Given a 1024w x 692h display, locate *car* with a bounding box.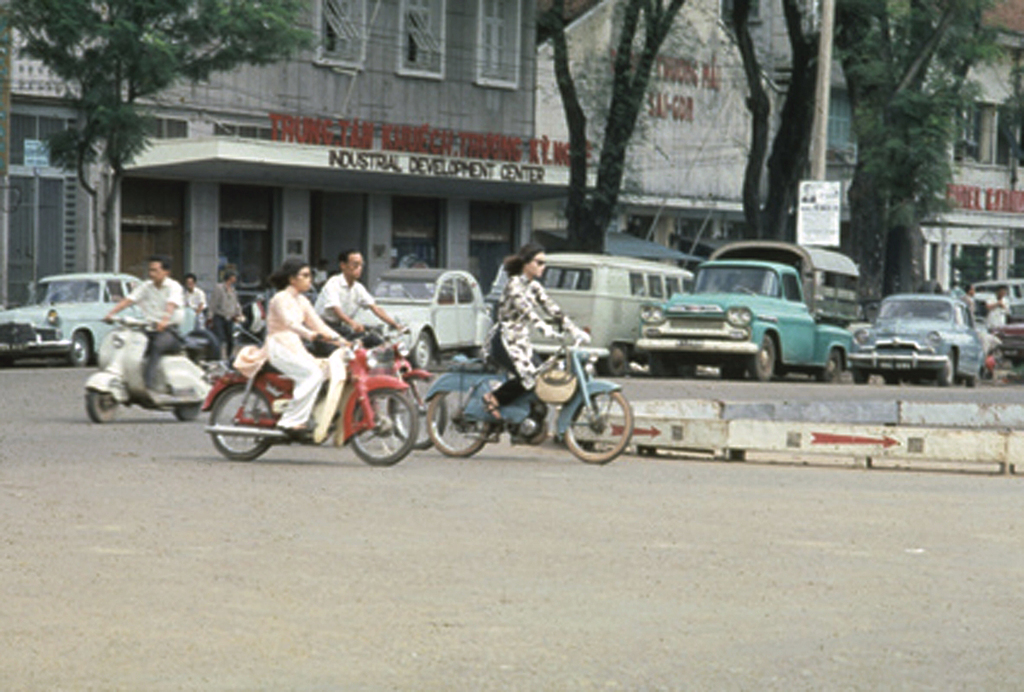
Located: [350, 262, 486, 364].
